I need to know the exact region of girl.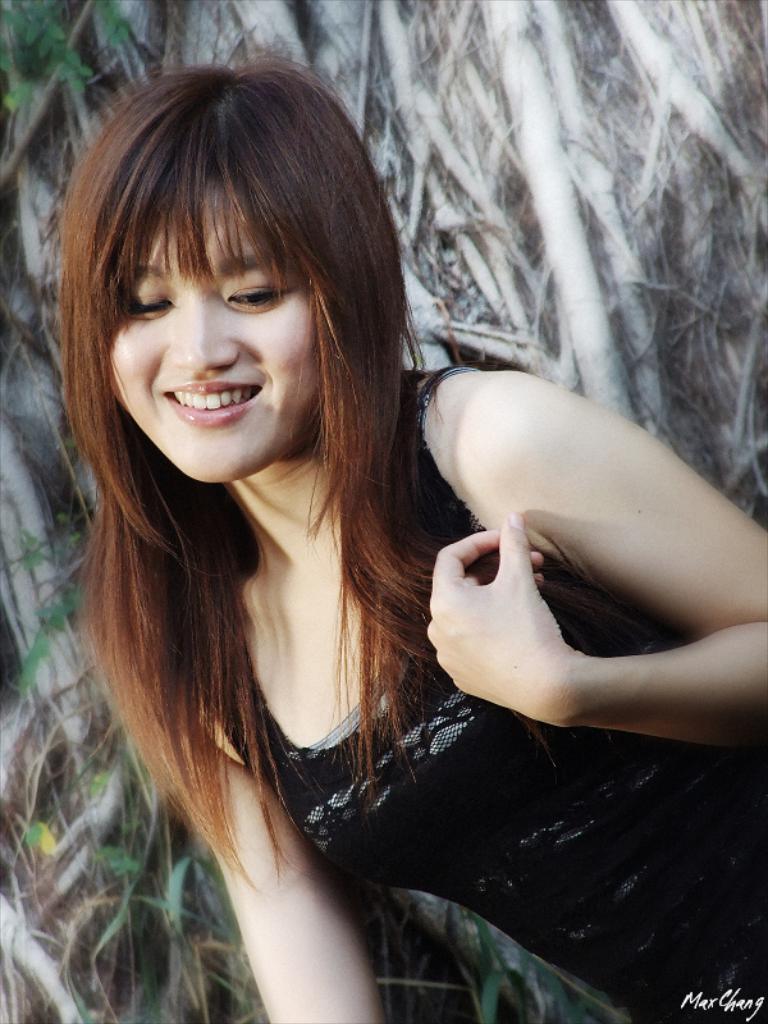
Region: <bbox>36, 32, 767, 1023</bbox>.
